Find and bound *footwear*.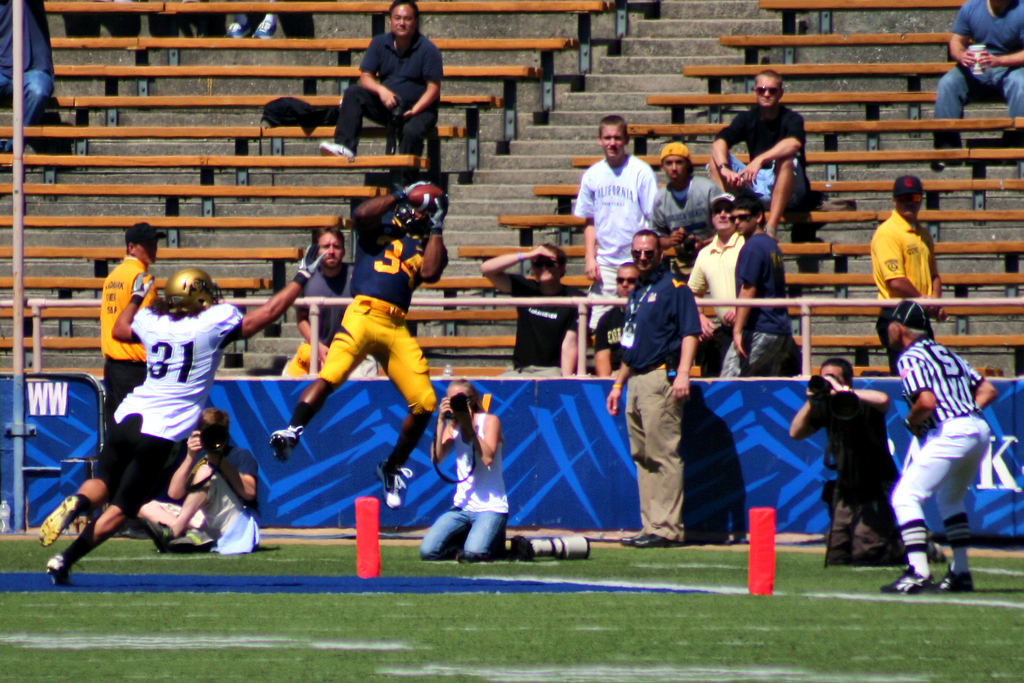
Bound: {"x1": 373, "y1": 465, "x2": 412, "y2": 504}.
